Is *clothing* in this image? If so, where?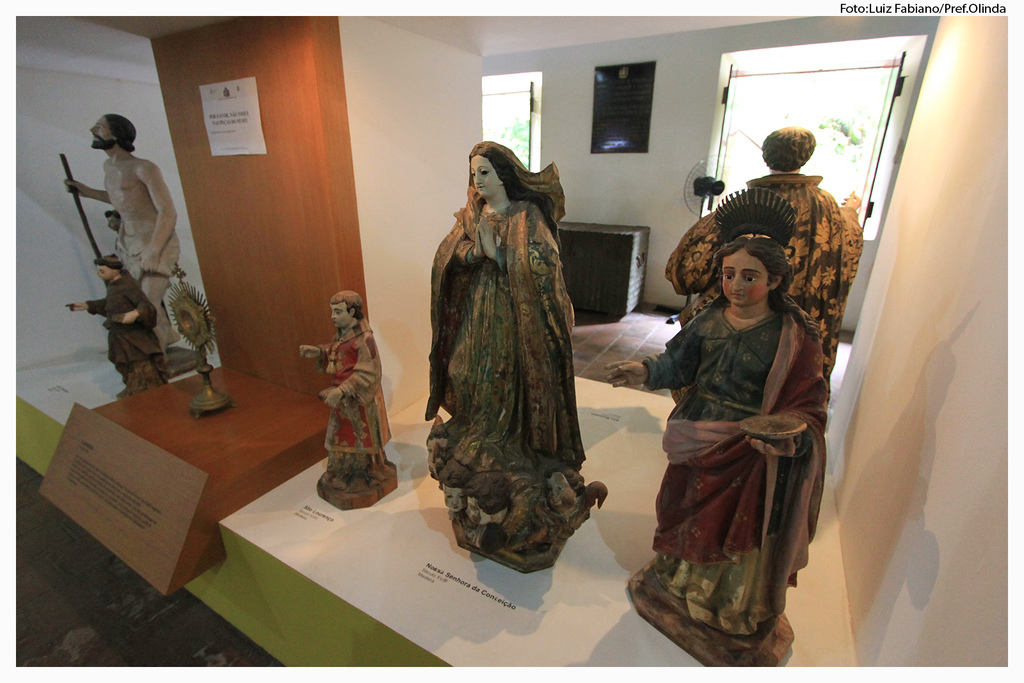
Yes, at <region>644, 271, 840, 629</region>.
